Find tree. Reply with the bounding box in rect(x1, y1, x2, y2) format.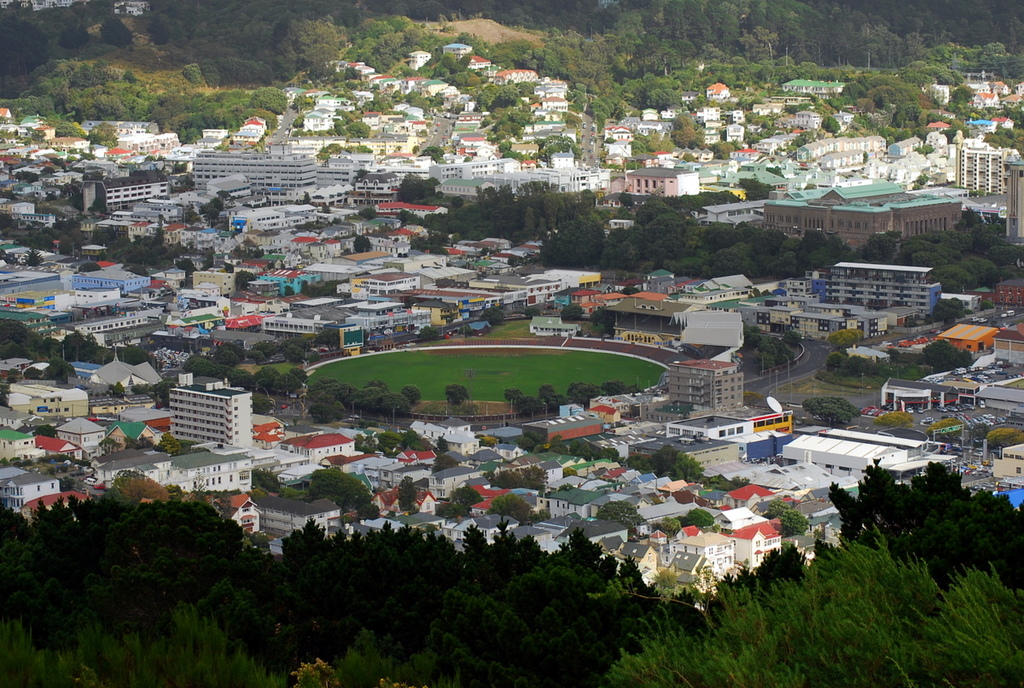
rect(125, 435, 153, 448).
